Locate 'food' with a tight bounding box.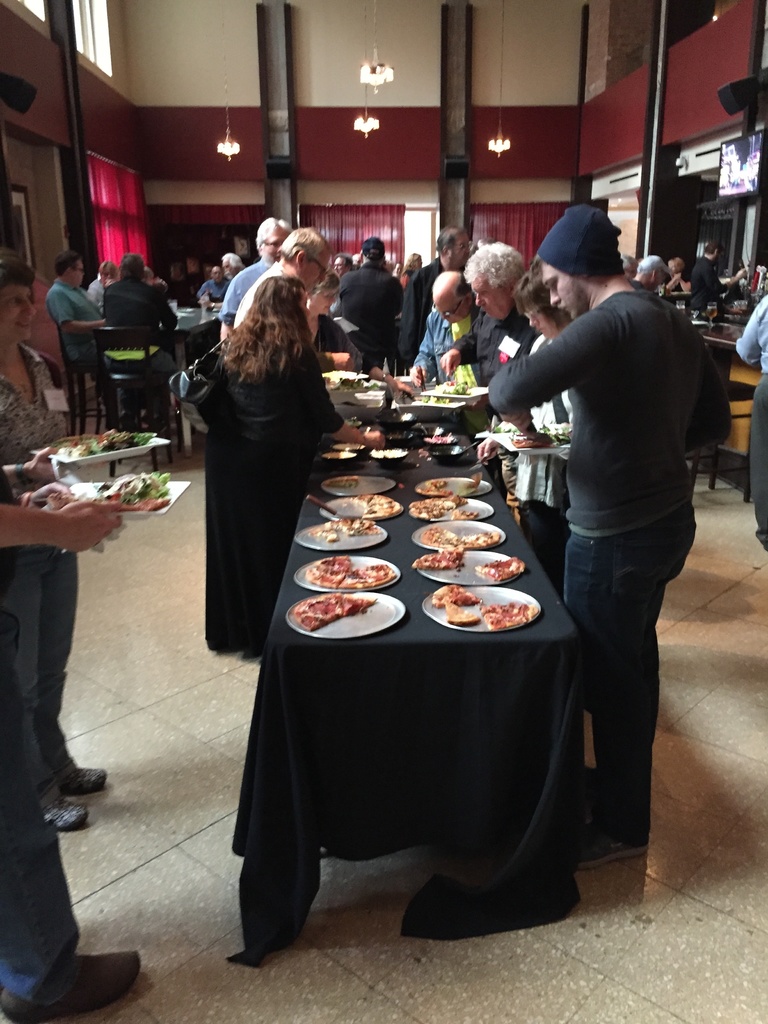
{"left": 544, "top": 422, "right": 574, "bottom": 449}.
